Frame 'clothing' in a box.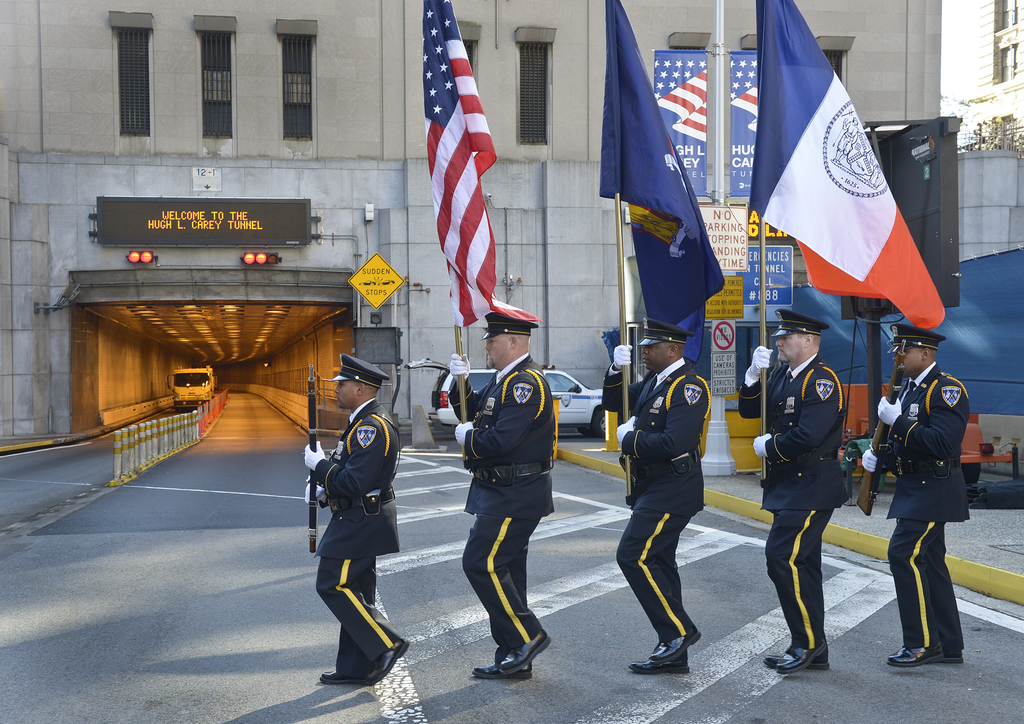
select_region(461, 349, 557, 661).
